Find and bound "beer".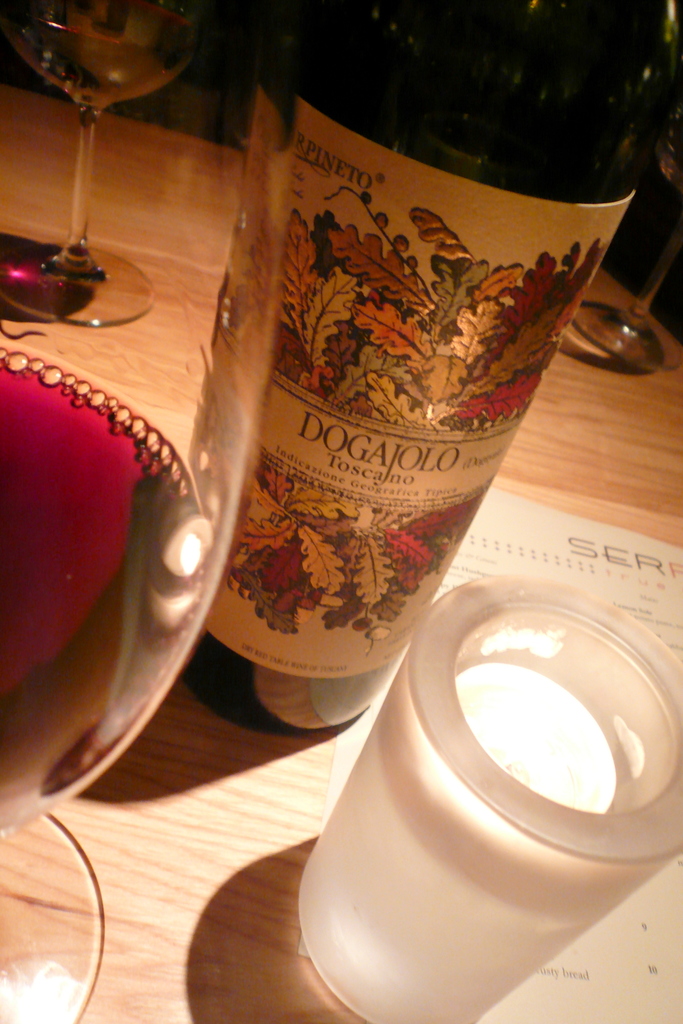
Bound: (left=167, top=0, right=682, bottom=743).
